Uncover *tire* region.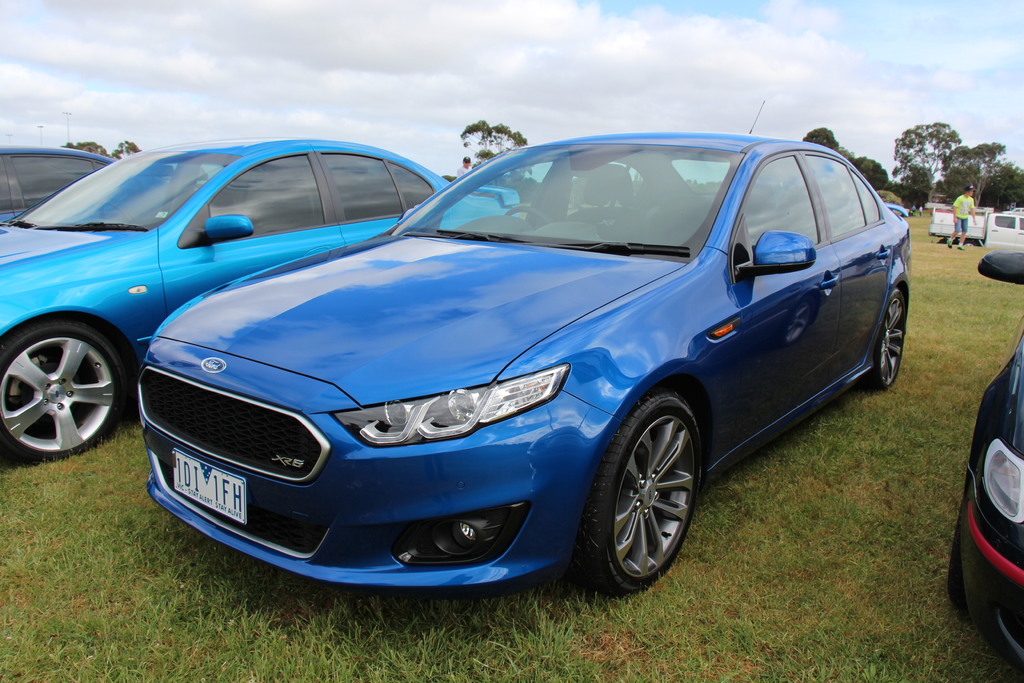
Uncovered: 863:287:907:392.
